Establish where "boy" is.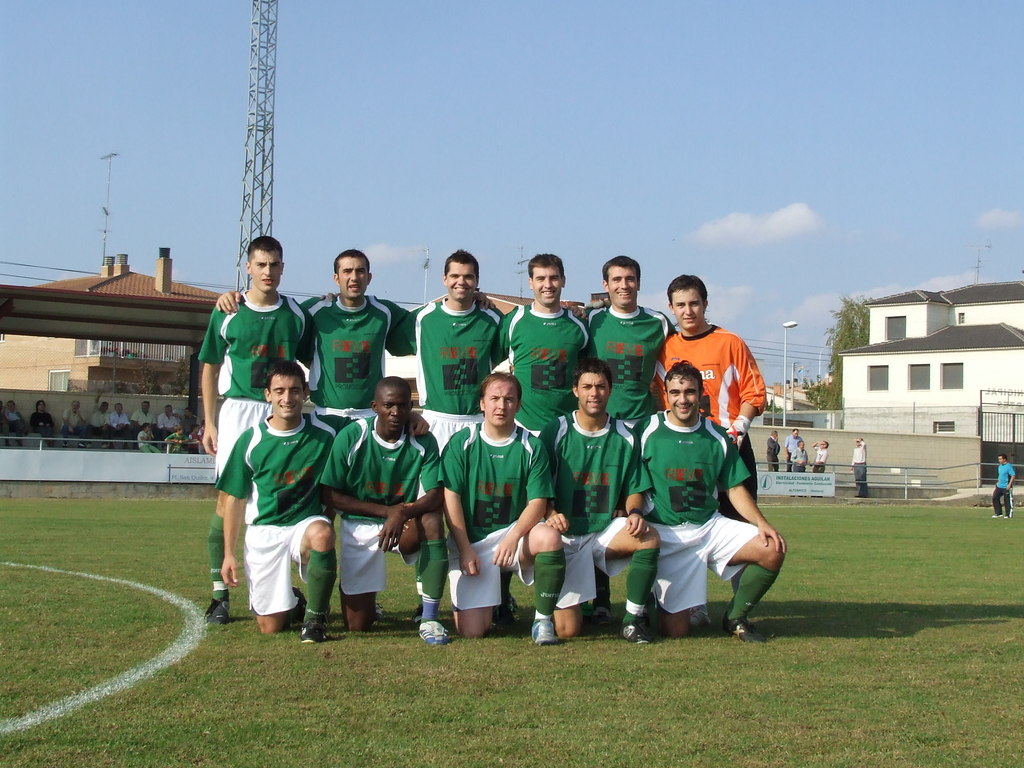
Established at box=[168, 424, 194, 456].
